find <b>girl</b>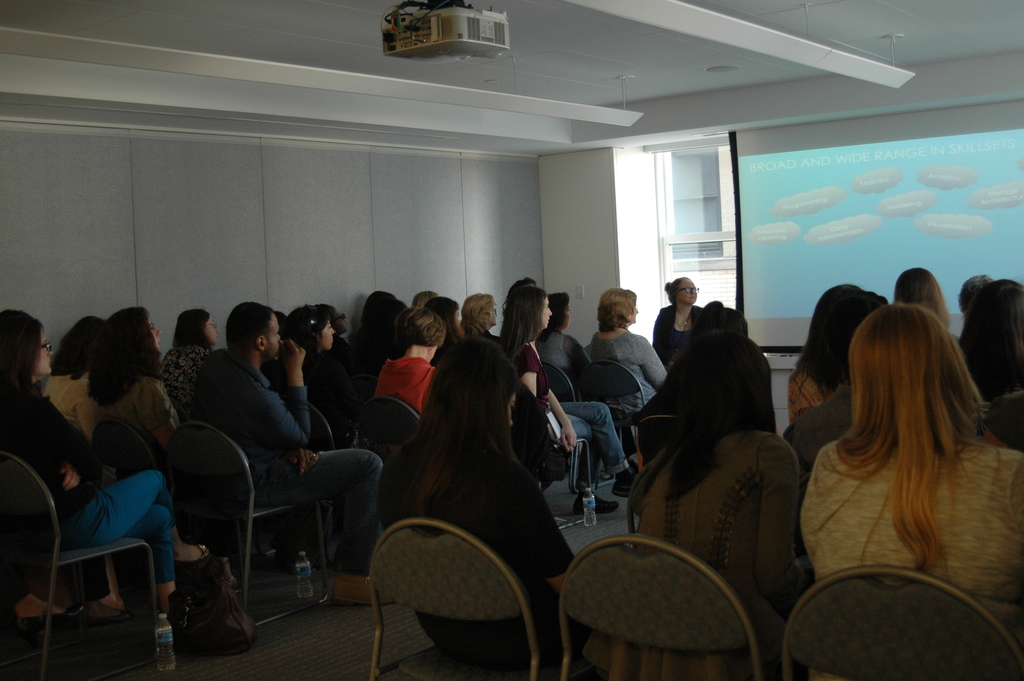
[890, 265, 961, 344]
